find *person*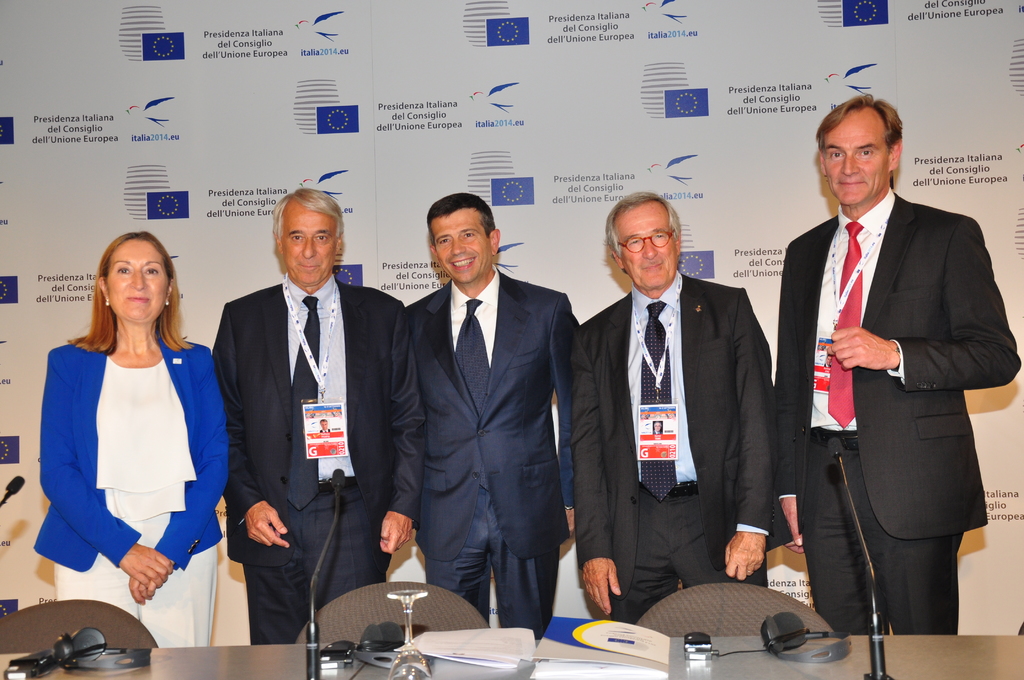
(583,188,776,621)
